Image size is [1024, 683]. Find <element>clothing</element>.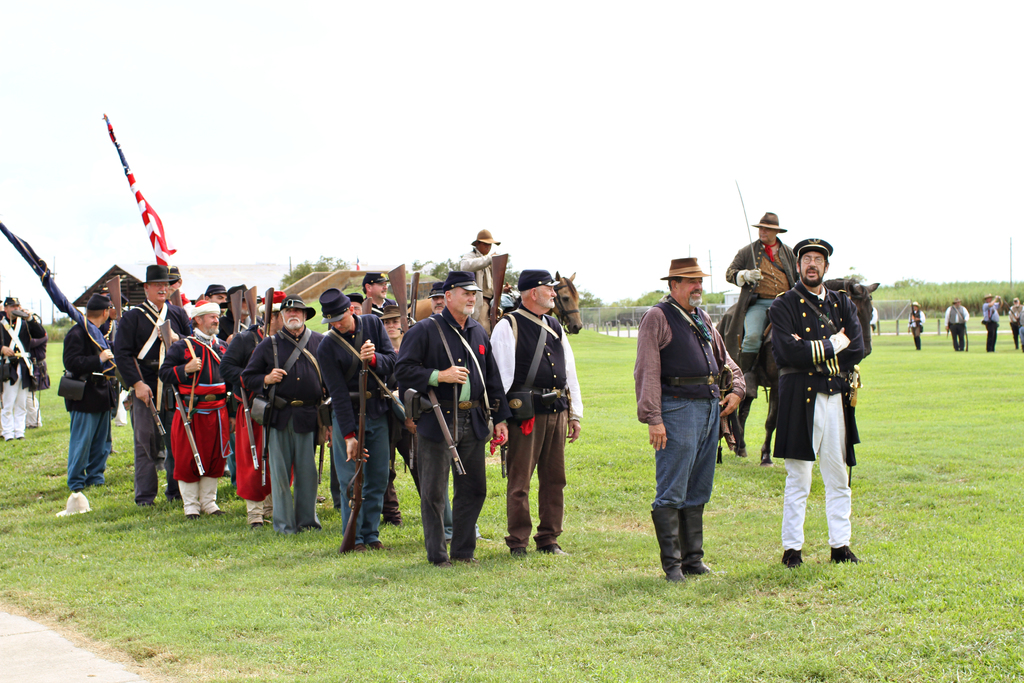
<box>452,242,495,284</box>.
